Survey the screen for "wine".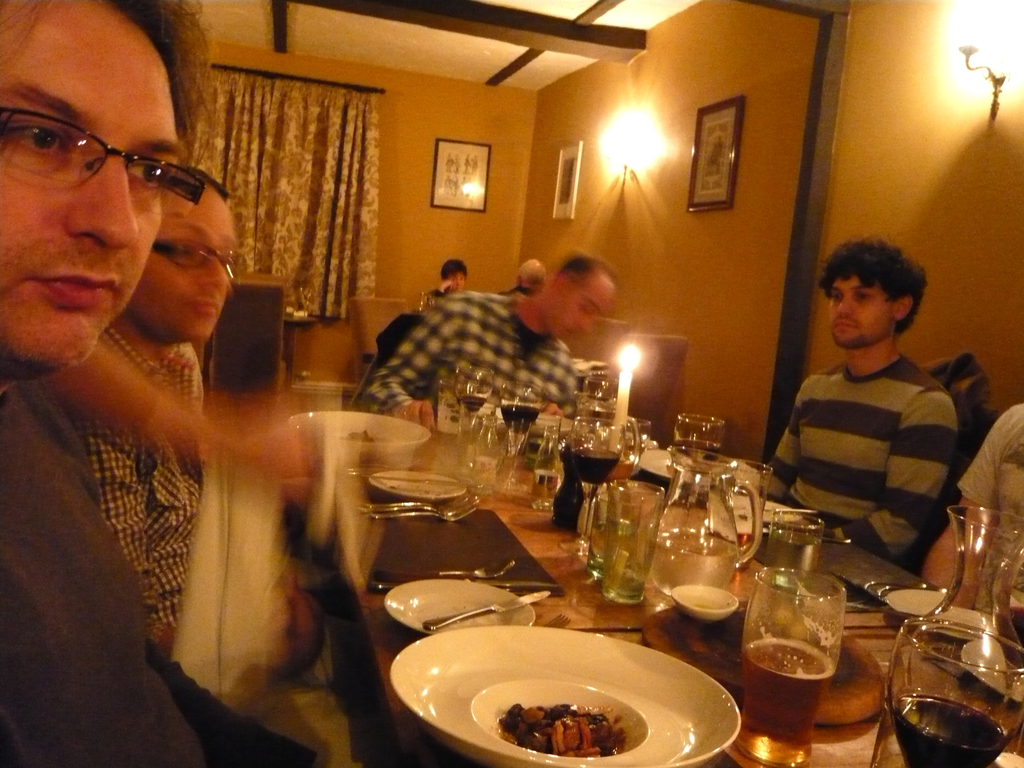
Survey found: crop(531, 473, 558, 504).
